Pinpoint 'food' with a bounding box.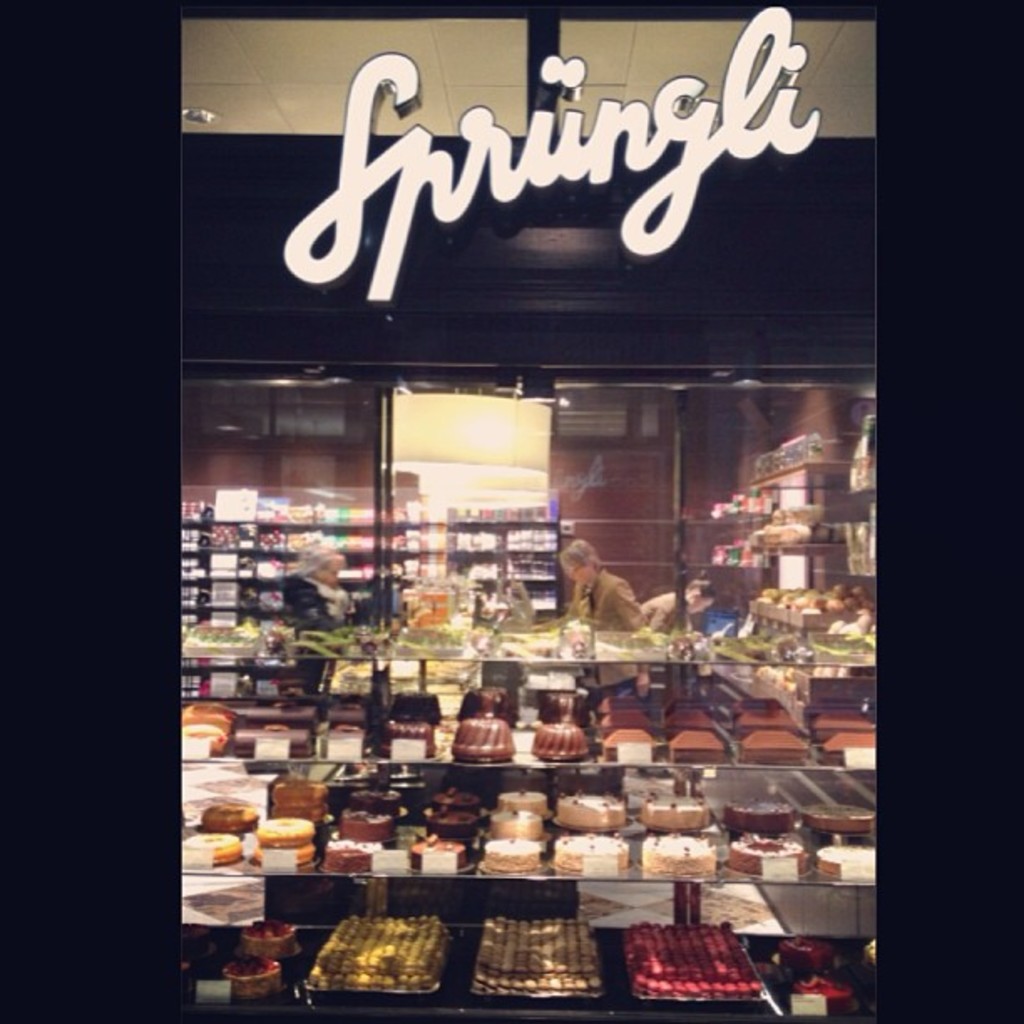
[495, 788, 547, 813].
